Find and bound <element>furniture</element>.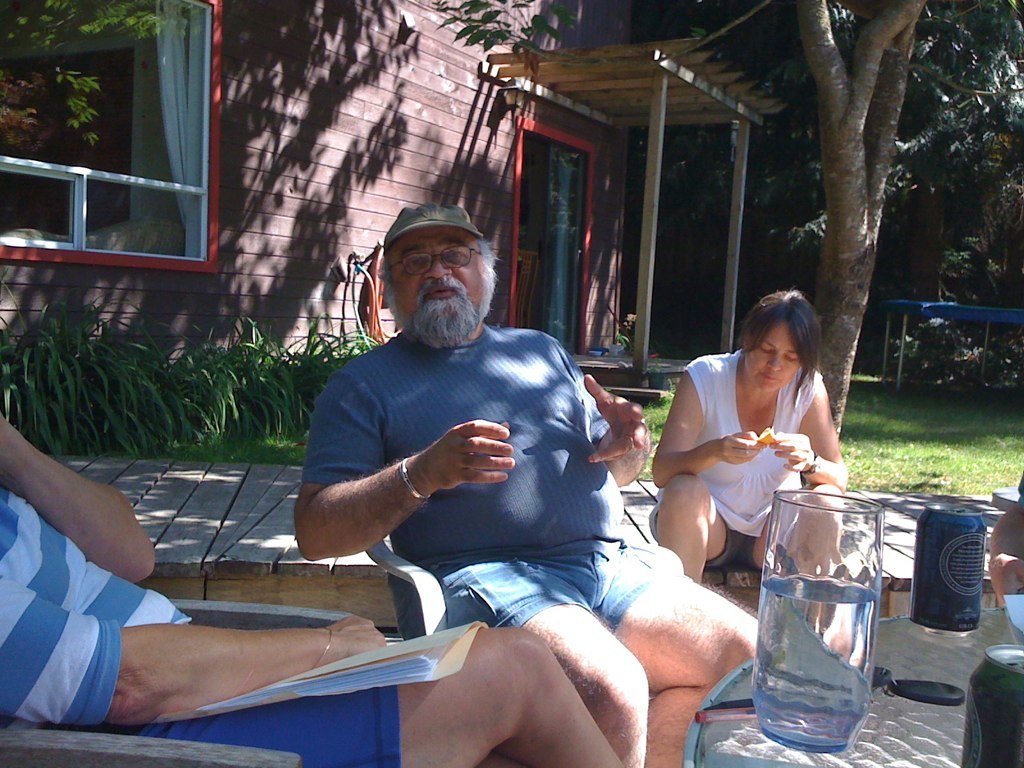
Bound: pyautogui.locateOnScreen(681, 605, 1023, 767).
